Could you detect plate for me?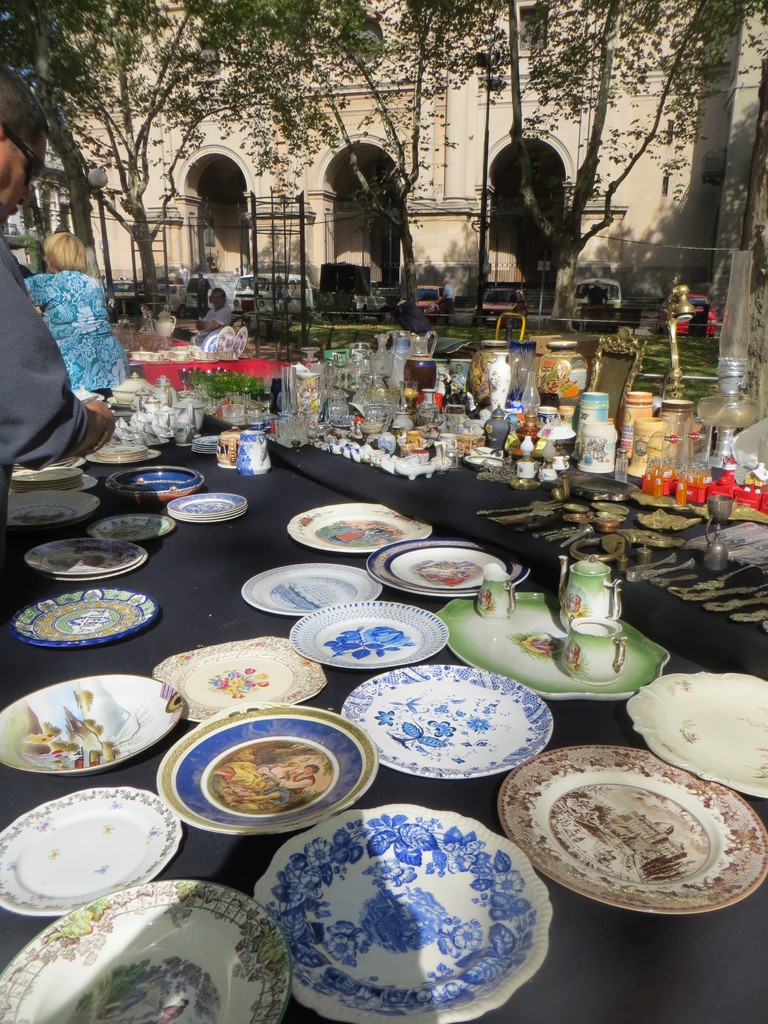
Detection result: 198:447:218:460.
